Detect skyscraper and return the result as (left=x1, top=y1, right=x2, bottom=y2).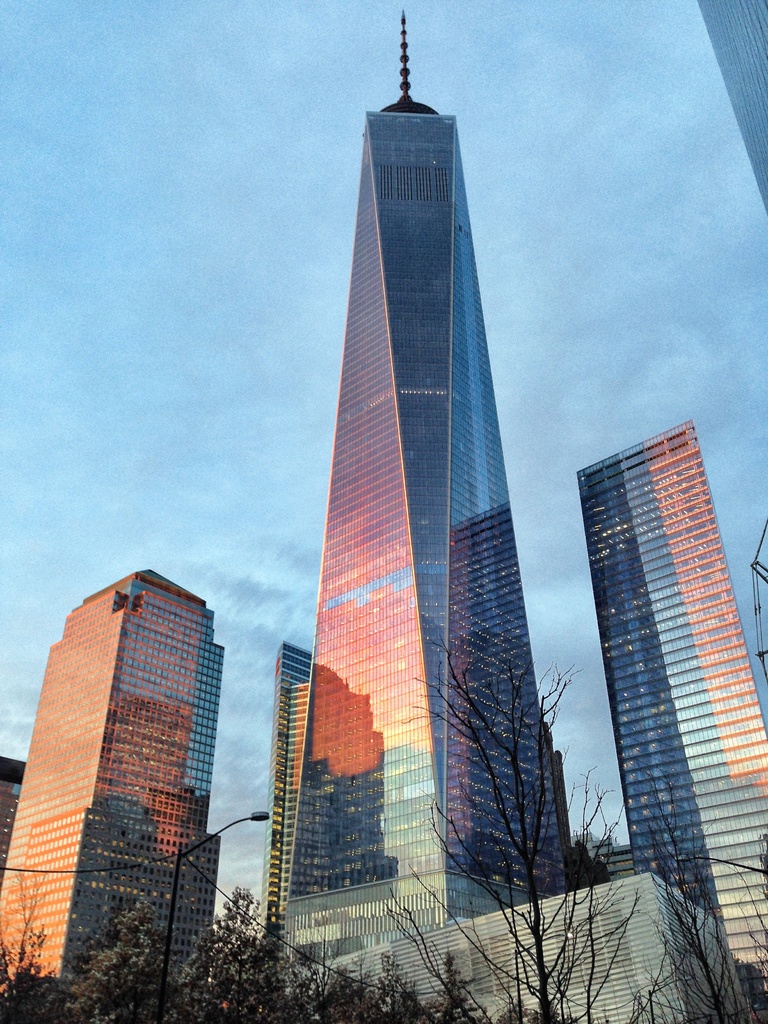
(left=257, top=632, right=310, bottom=968).
